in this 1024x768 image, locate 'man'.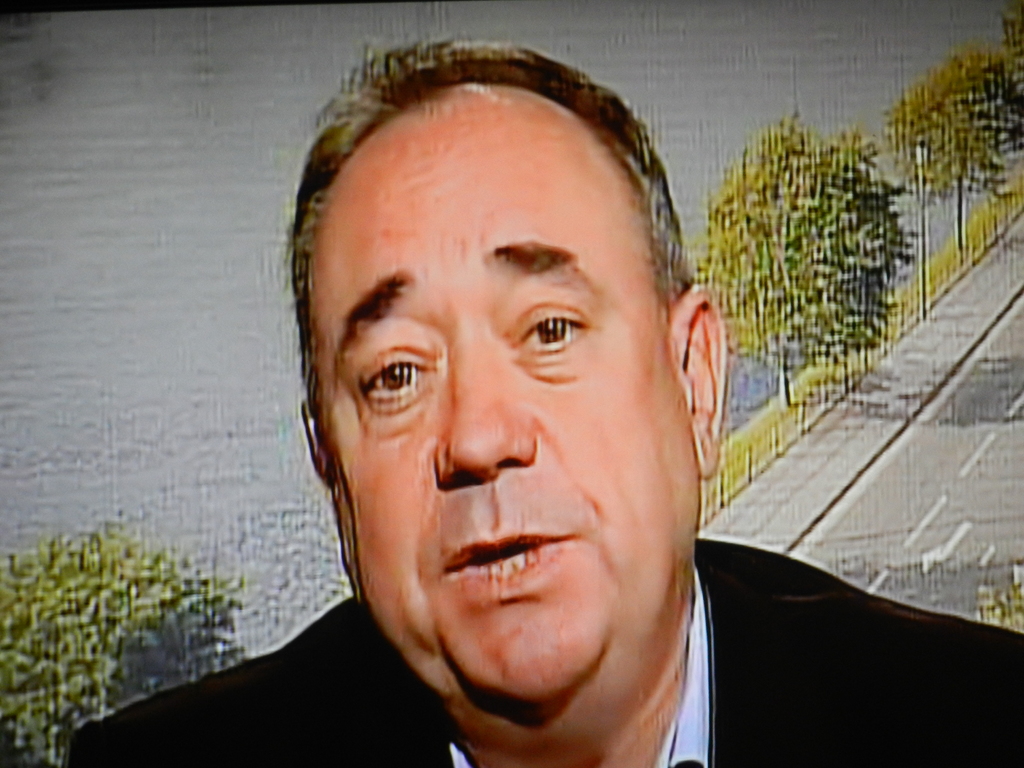
Bounding box: [61, 38, 1023, 767].
